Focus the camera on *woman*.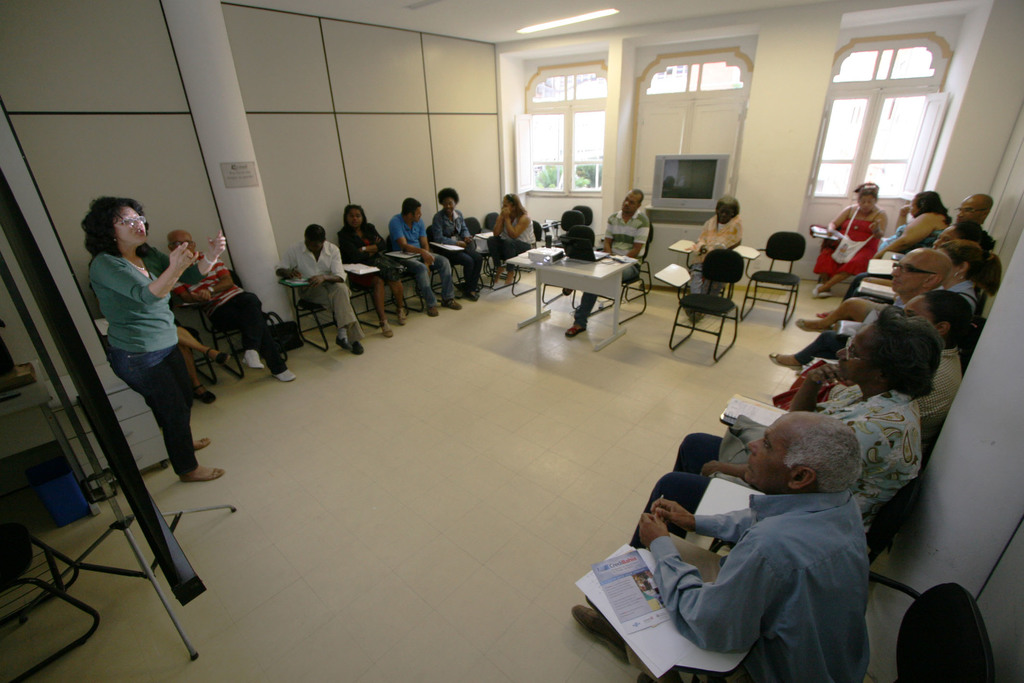
Focus region: locate(870, 183, 959, 256).
